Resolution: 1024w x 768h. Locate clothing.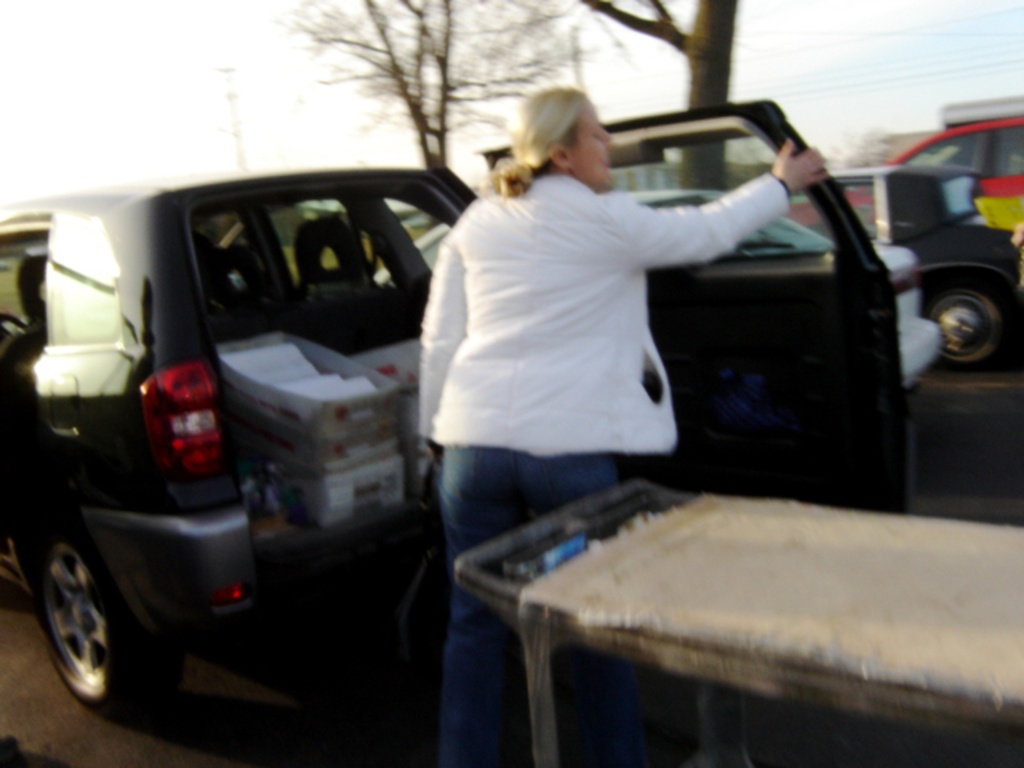
bbox=(403, 173, 802, 766).
